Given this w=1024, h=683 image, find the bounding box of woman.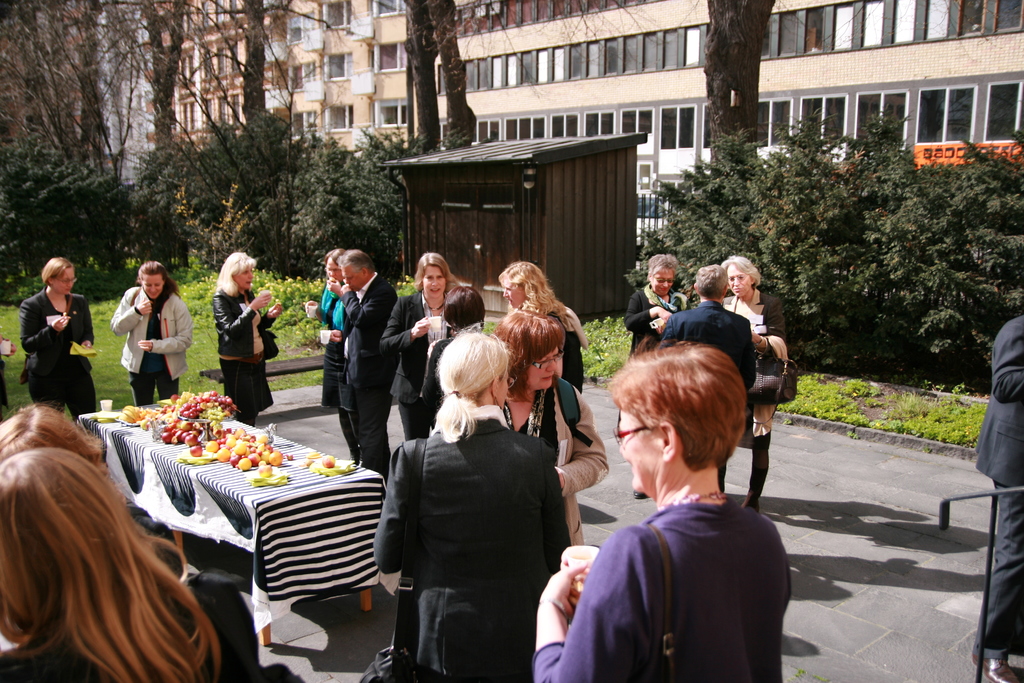
BBox(532, 349, 803, 682).
